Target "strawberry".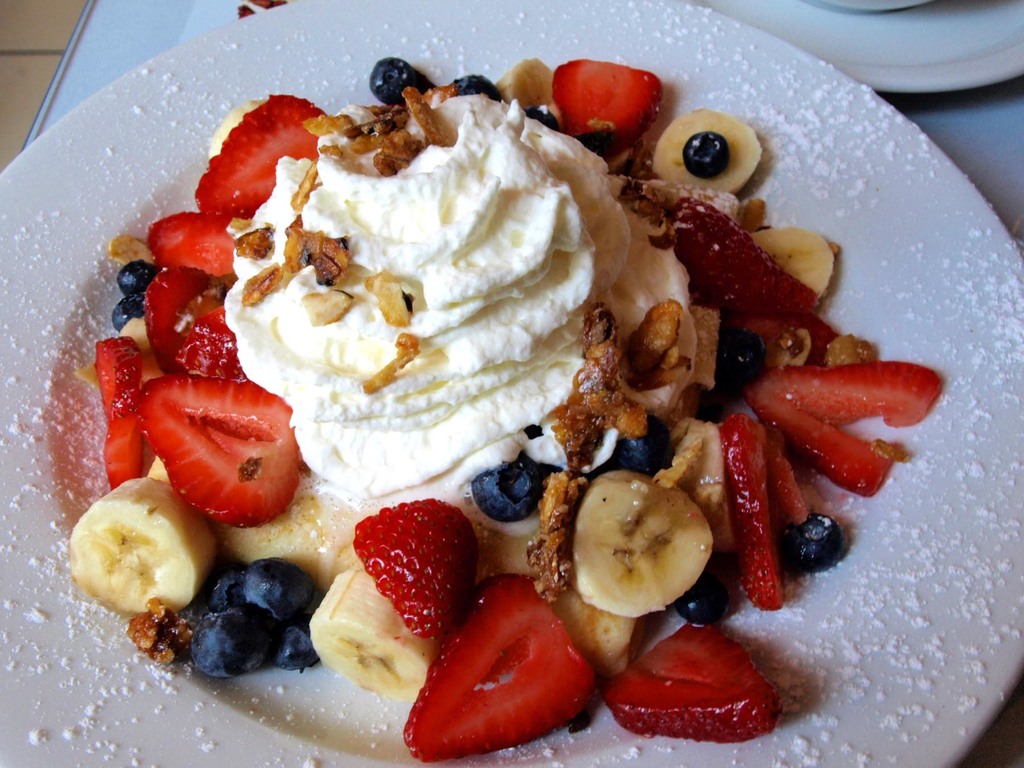
Target region: [180,297,250,383].
